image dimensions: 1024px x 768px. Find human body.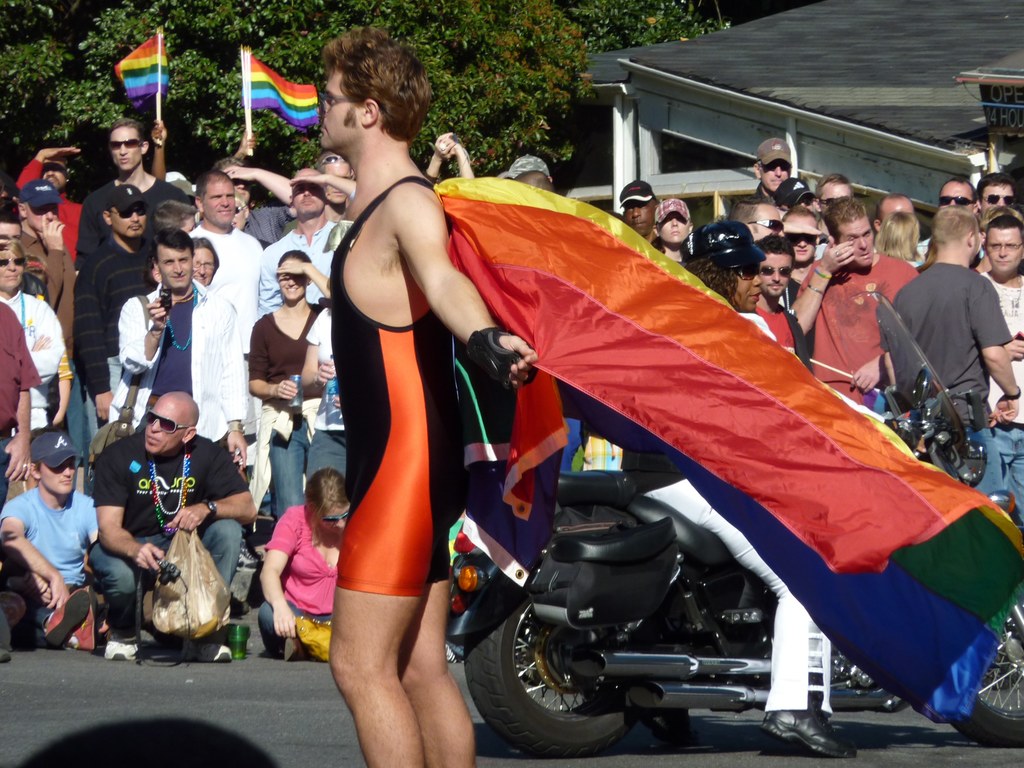
x1=257, y1=454, x2=335, y2=671.
